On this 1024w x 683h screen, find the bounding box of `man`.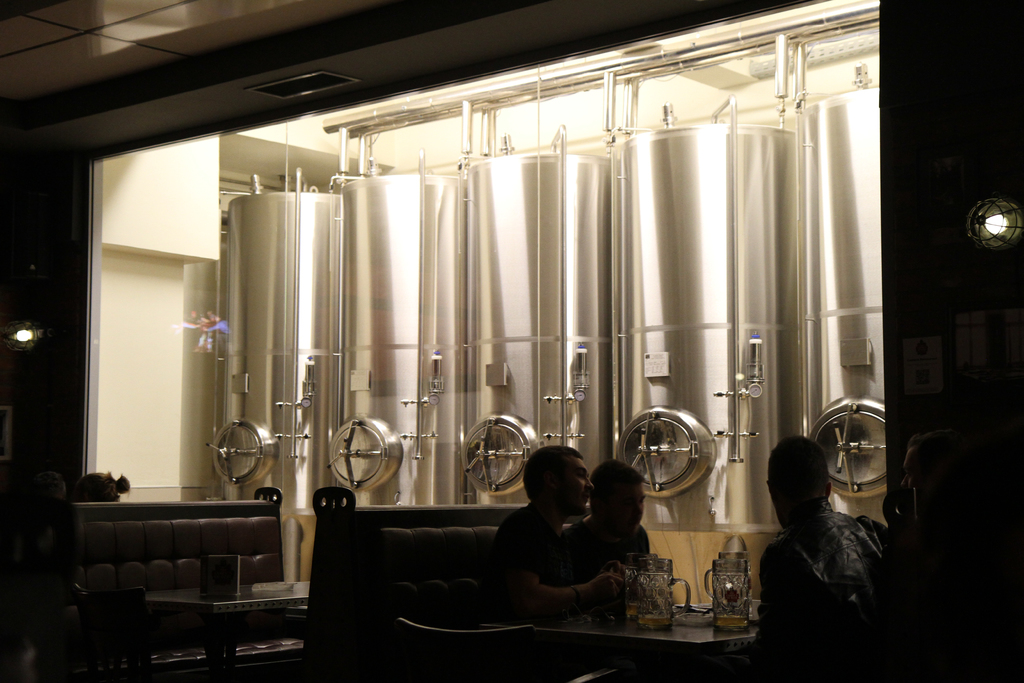
Bounding box: {"x1": 563, "y1": 463, "x2": 656, "y2": 573}.
